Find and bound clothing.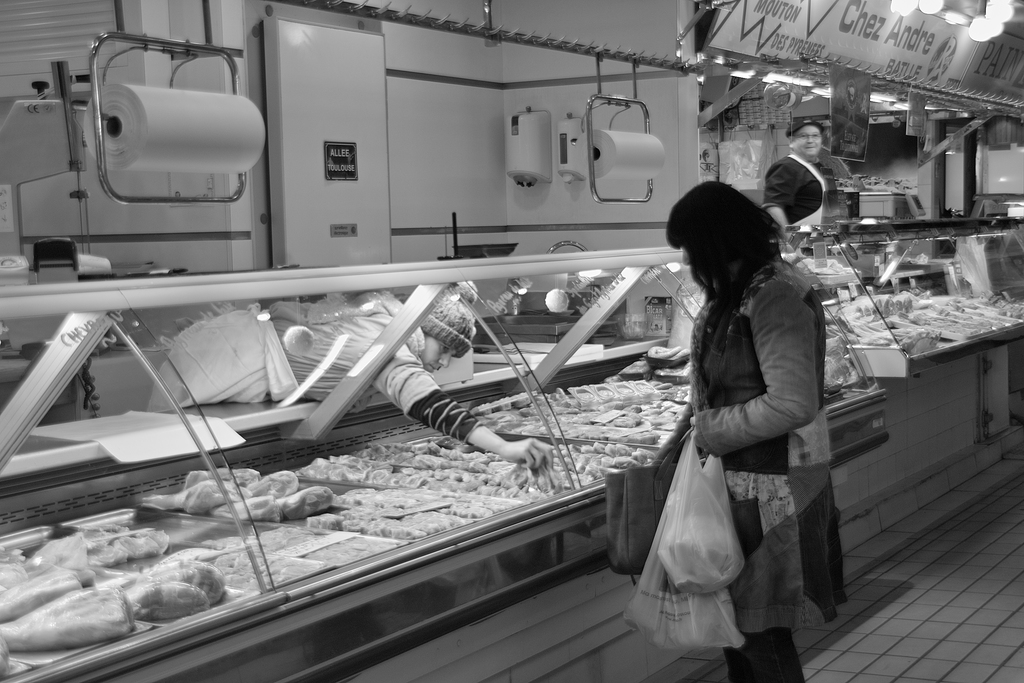
Bound: x1=676 y1=249 x2=849 y2=682.
